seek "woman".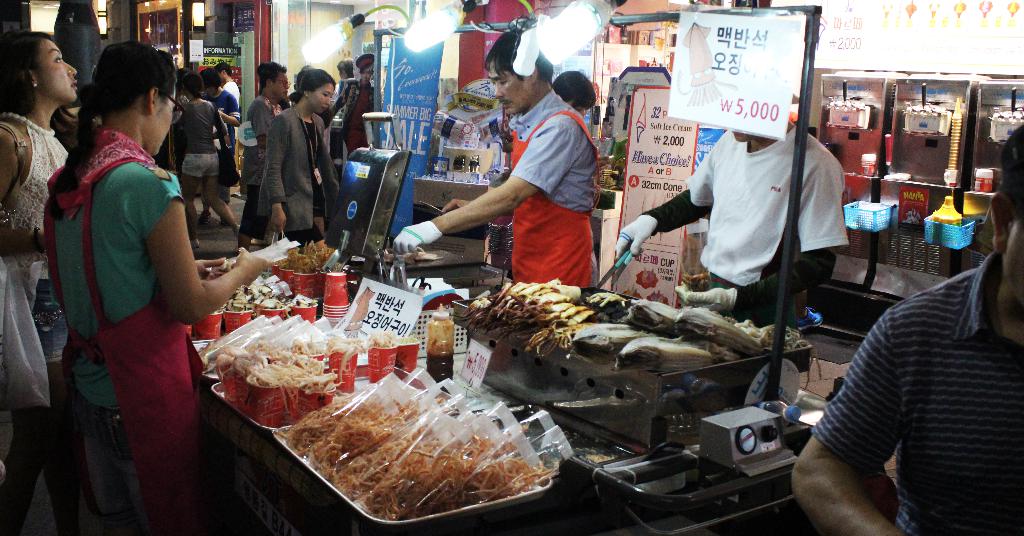
<region>0, 33, 76, 532</region>.
